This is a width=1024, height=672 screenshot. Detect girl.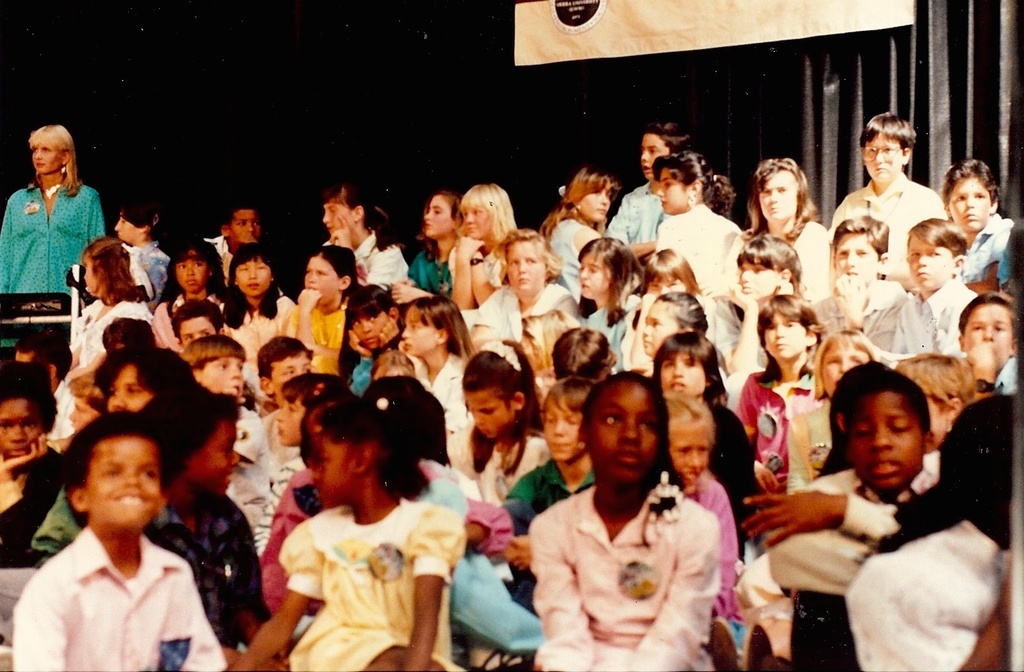
[637, 250, 715, 365].
